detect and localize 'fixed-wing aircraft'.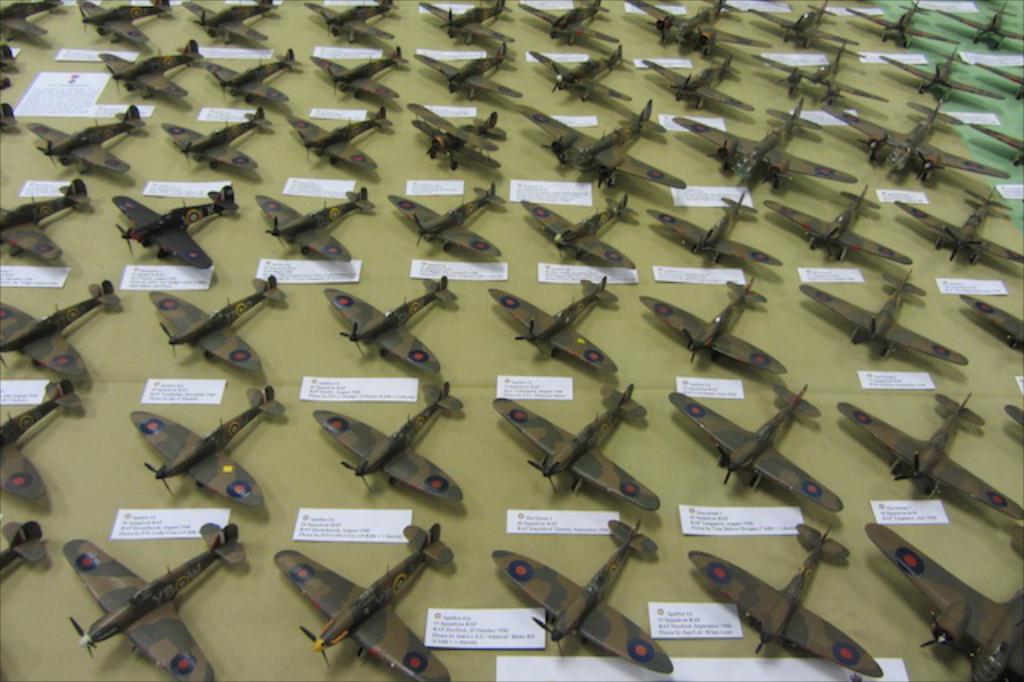
Localized at (414,40,514,96).
